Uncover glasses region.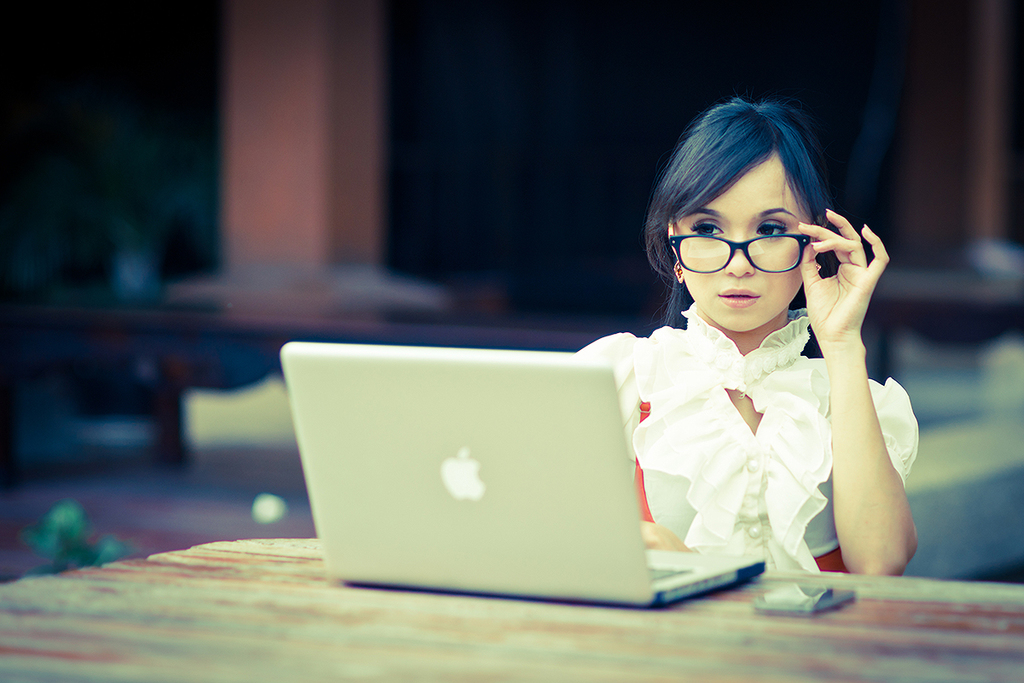
Uncovered: bbox=(650, 213, 841, 288).
